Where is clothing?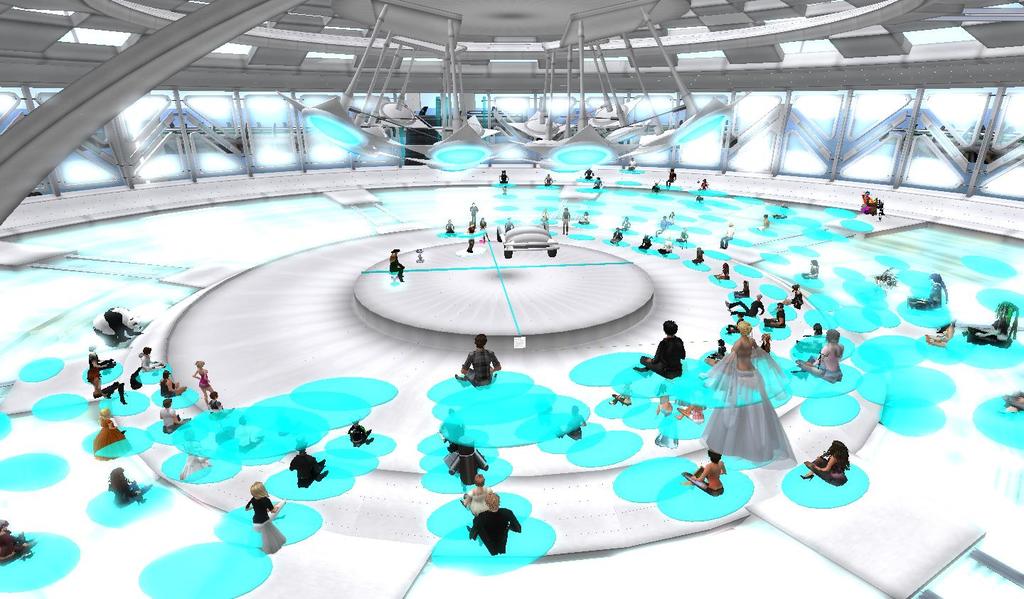
[x1=720, y1=226, x2=735, y2=249].
